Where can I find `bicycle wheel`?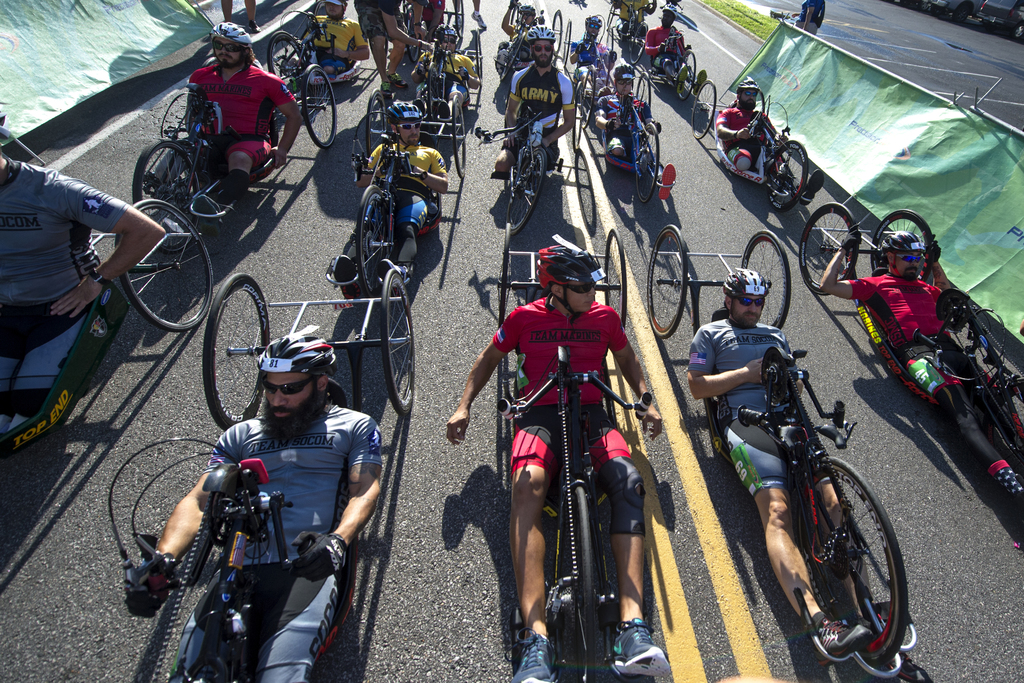
You can find it at x1=601, y1=224, x2=627, y2=331.
